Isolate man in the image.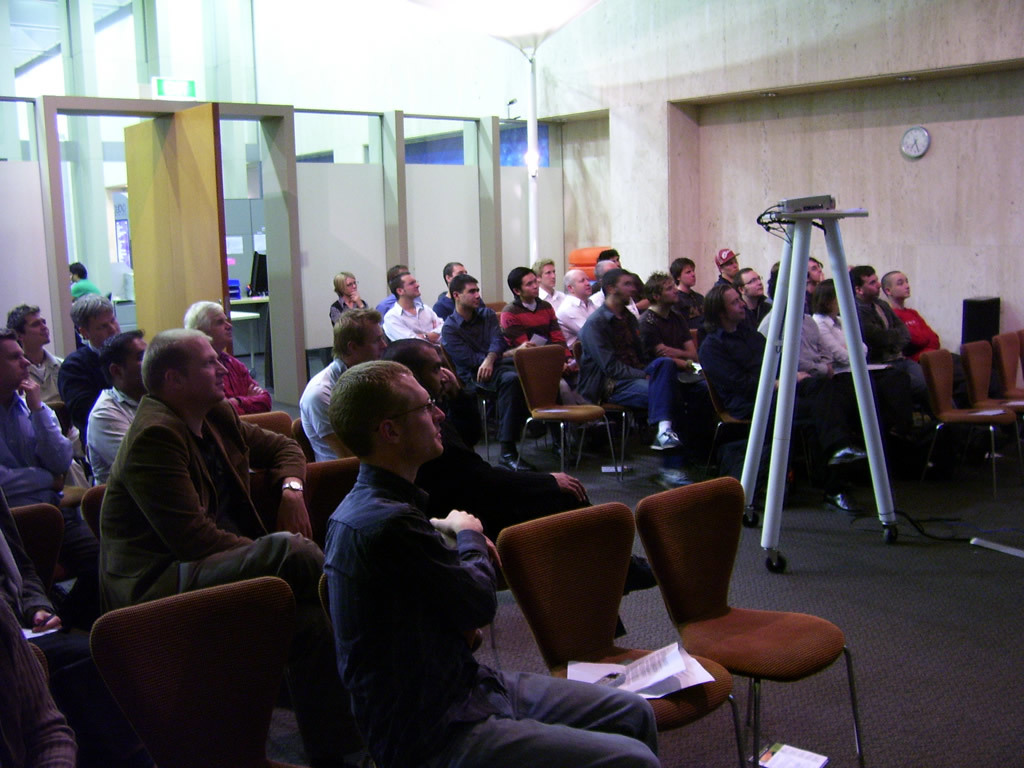
Isolated region: {"x1": 880, "y1": 260, "x2": 952, "y2": 358}.
